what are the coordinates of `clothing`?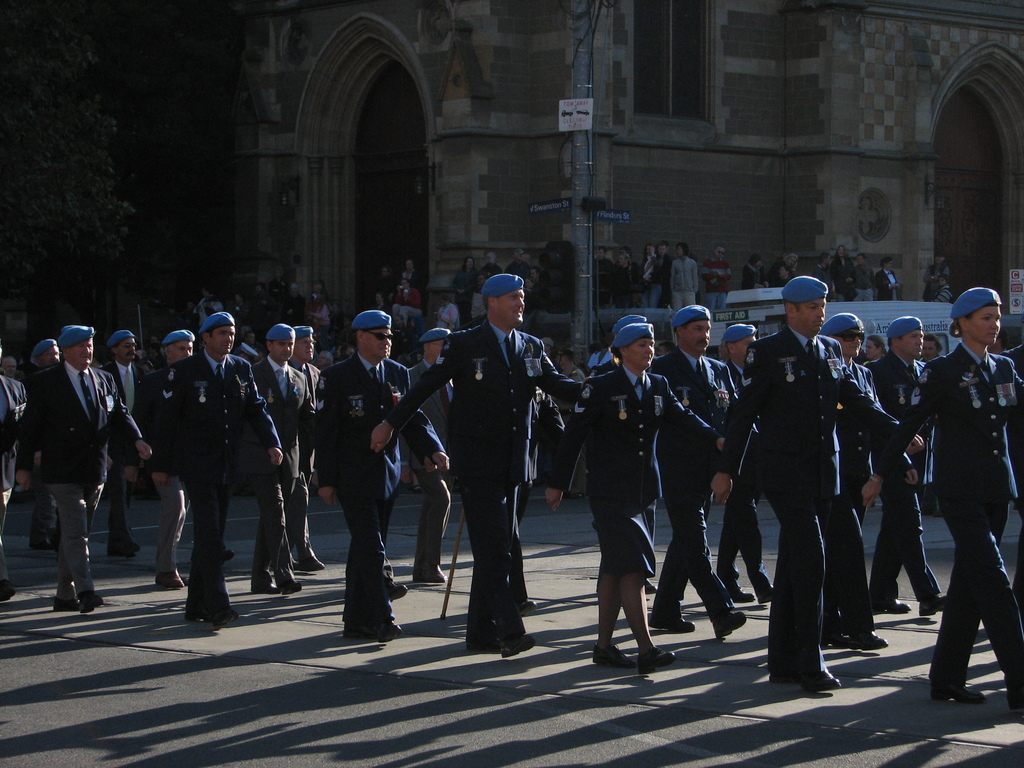
<region>376, 316, 582, 652</region>.
